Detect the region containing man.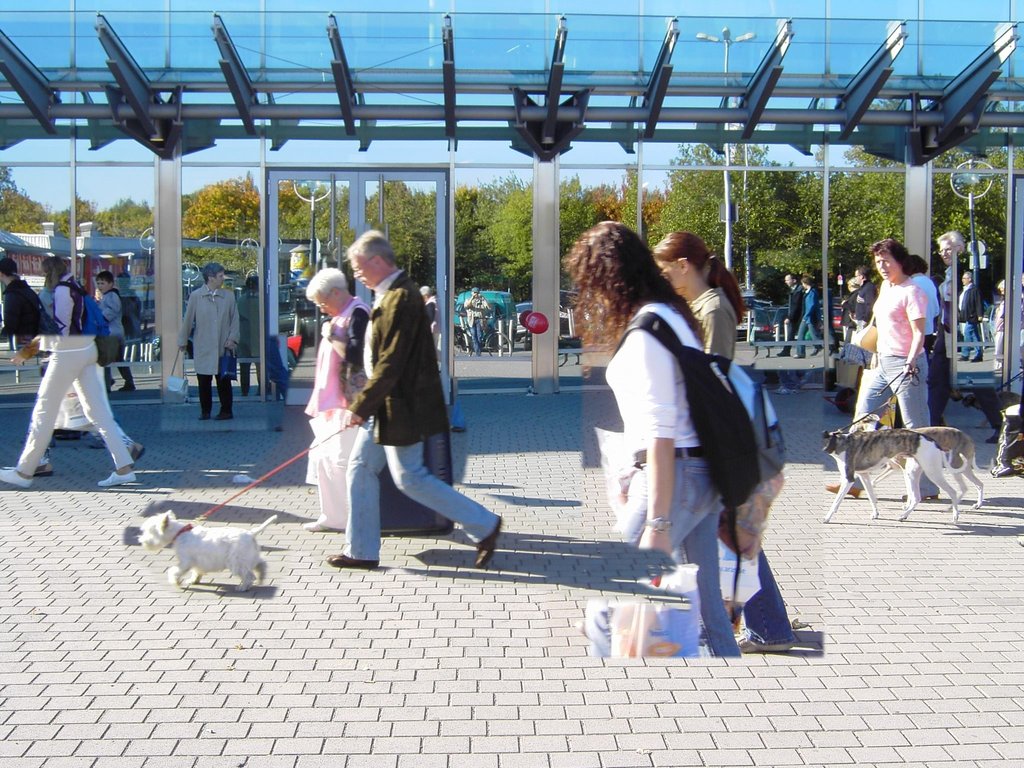
308,237,476,596.
